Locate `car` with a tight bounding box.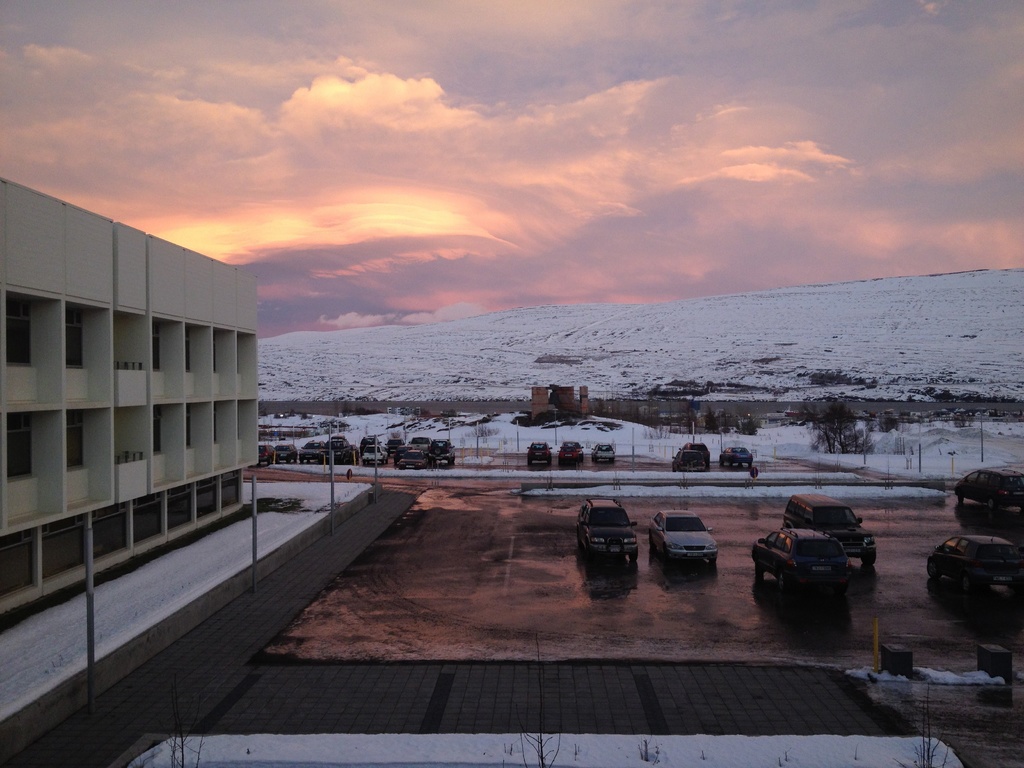
Rect(925, 534, 1023, 600).
